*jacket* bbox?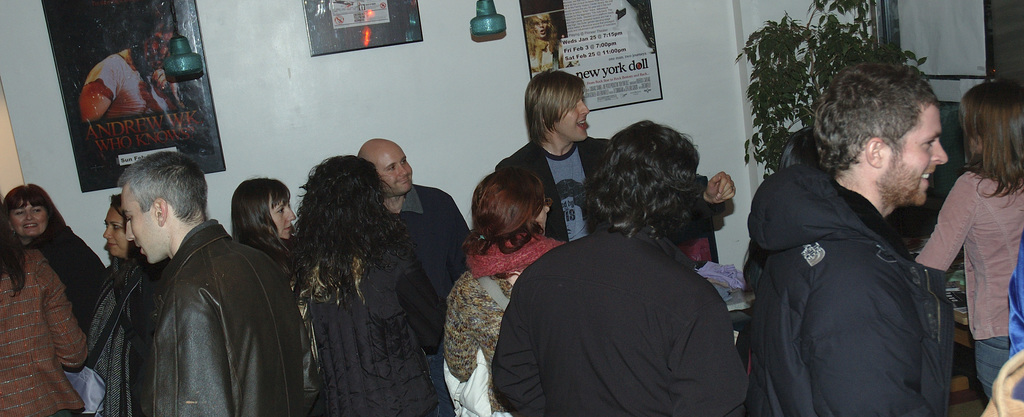
x1=913 y1=170 x2=1023 y2=348
